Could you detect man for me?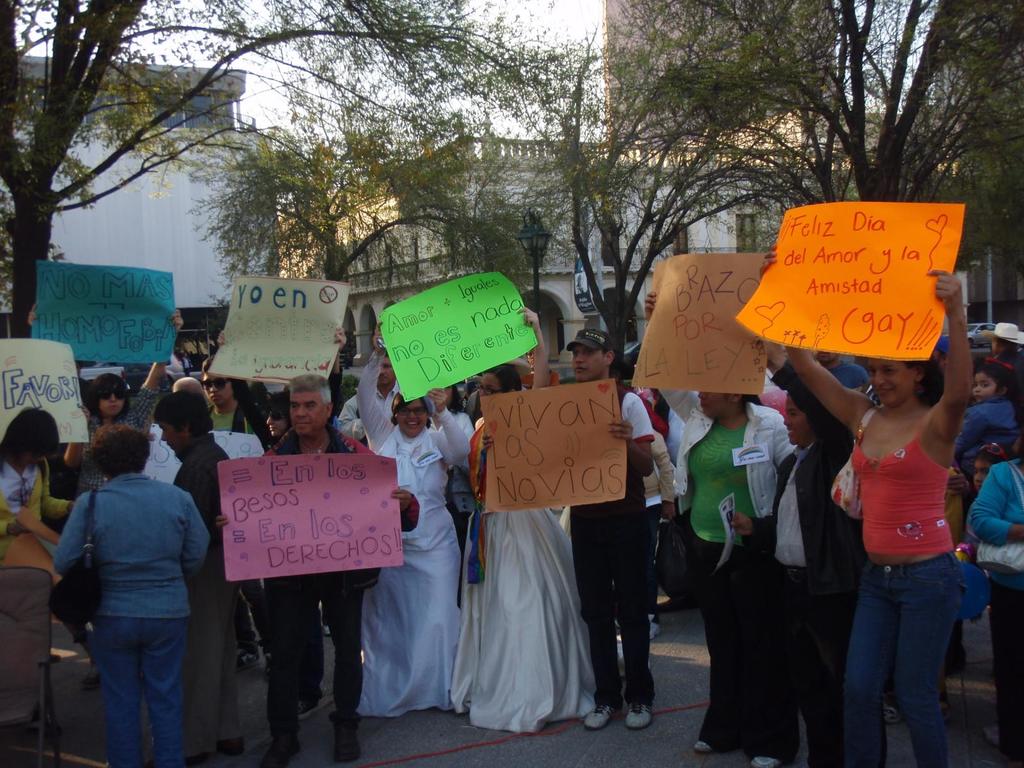
Detection result: bbox=[980, 318, 1023, 378].
